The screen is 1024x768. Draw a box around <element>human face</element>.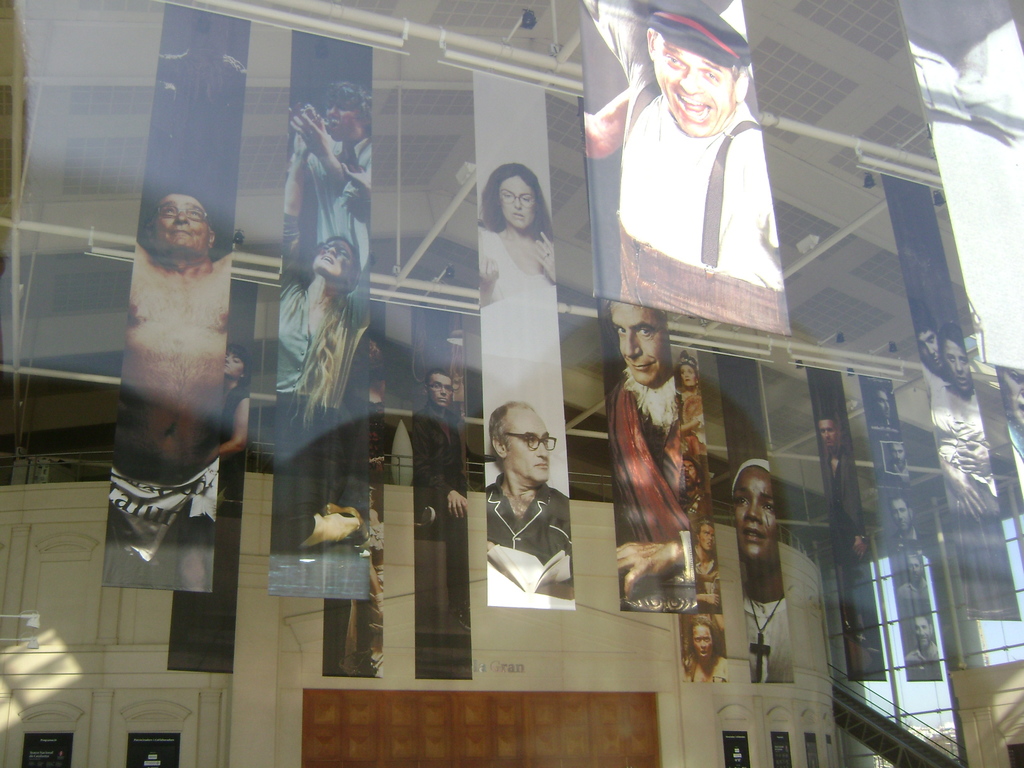
select_region(692, 616, 717, 656).
